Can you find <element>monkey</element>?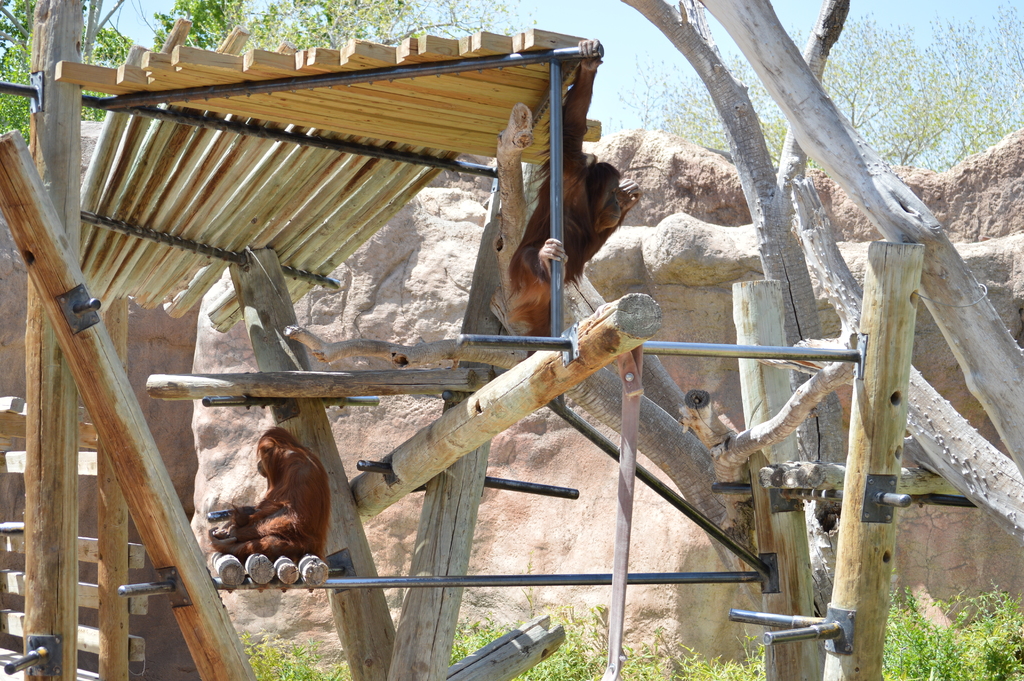
Yes, bounding box: x1=182 y1=422 x2=352 y2=575.
